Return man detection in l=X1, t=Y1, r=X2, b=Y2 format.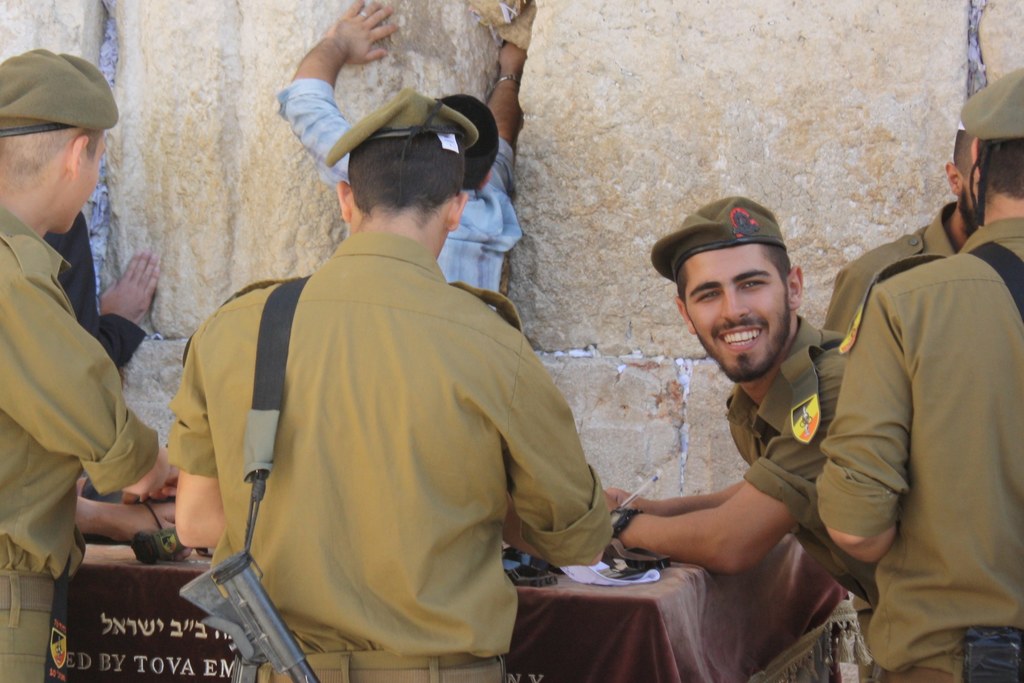
l=810, t=63, r=1023, b=682.
